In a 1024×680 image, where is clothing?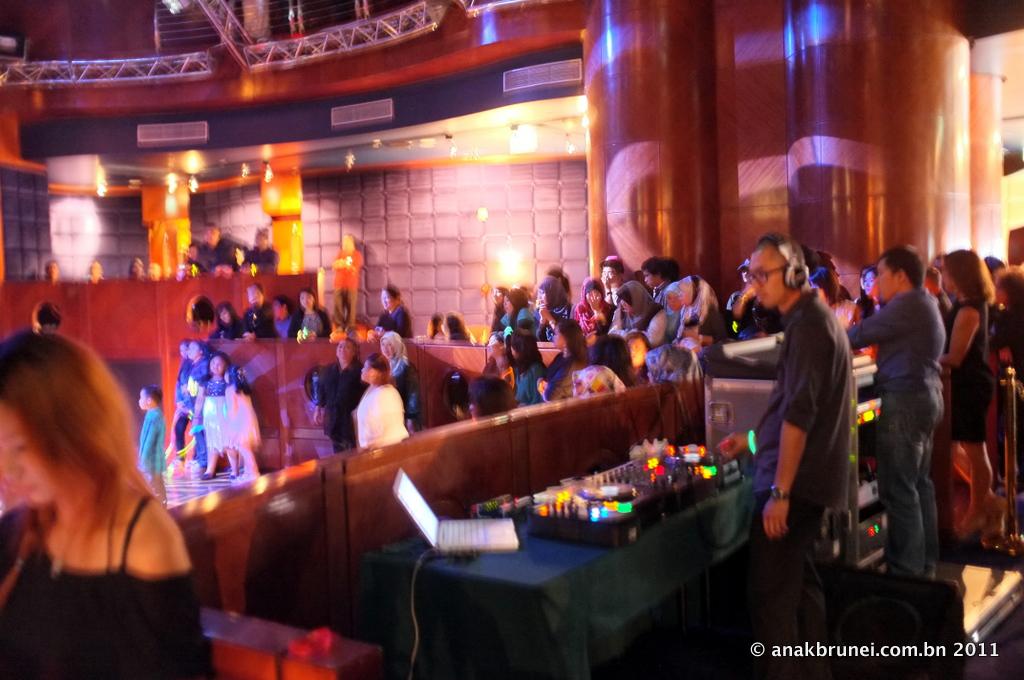
detection(736, 247, 884, 593).
